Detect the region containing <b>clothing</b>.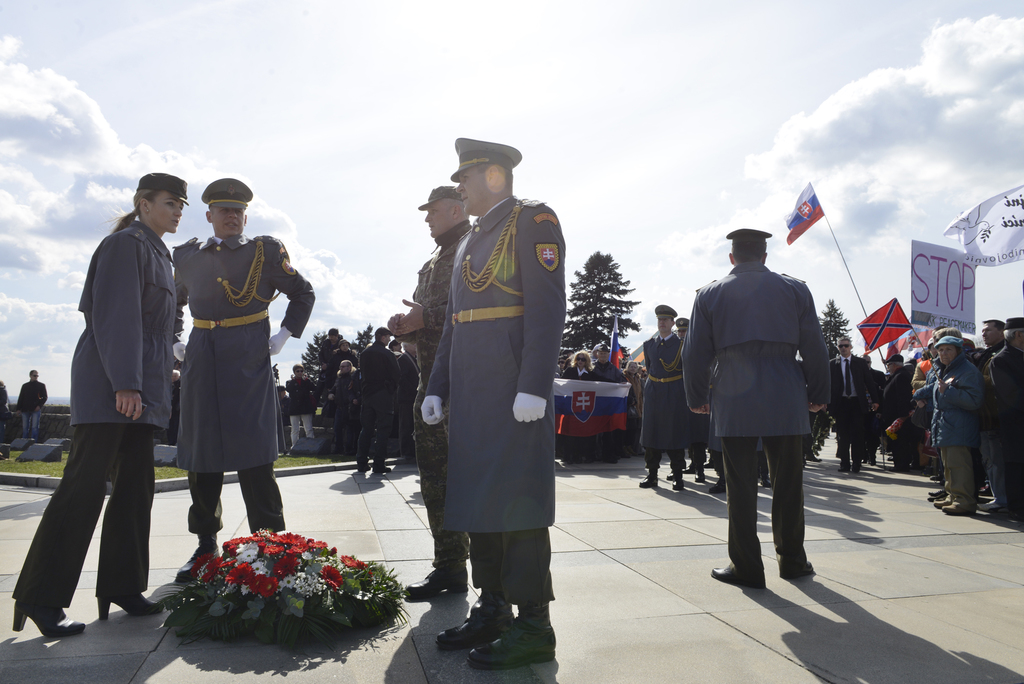
[x1=11, y1=218, x2=176, y2=612].
